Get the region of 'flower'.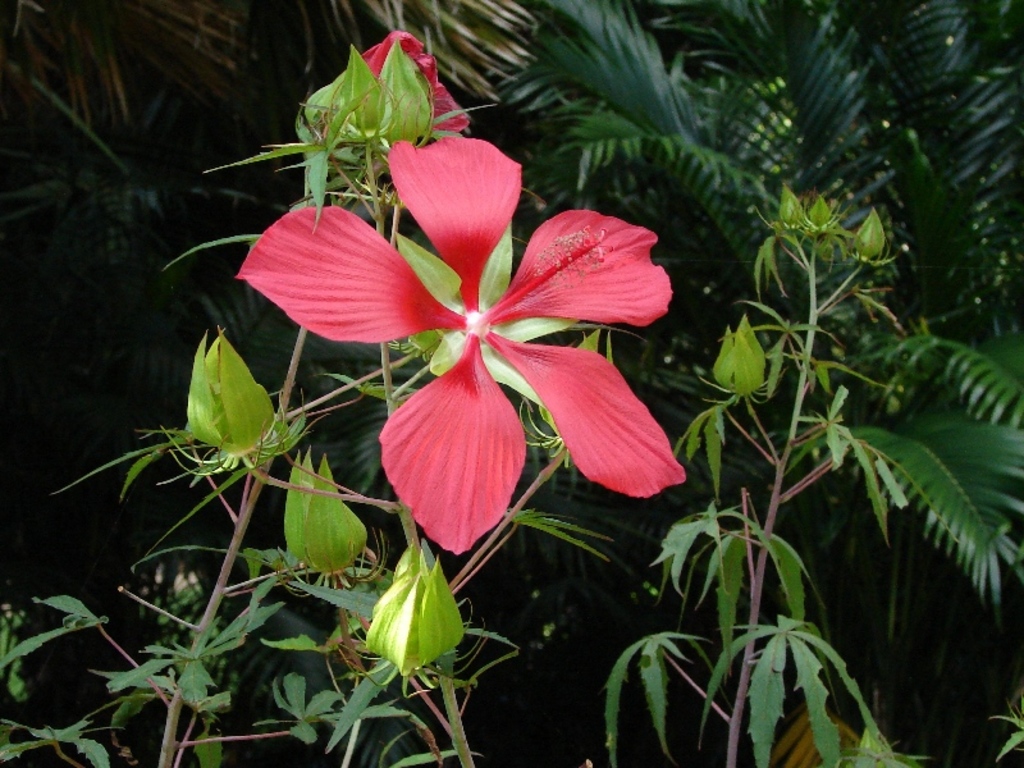
select_region(243, 133, 700, 520).
